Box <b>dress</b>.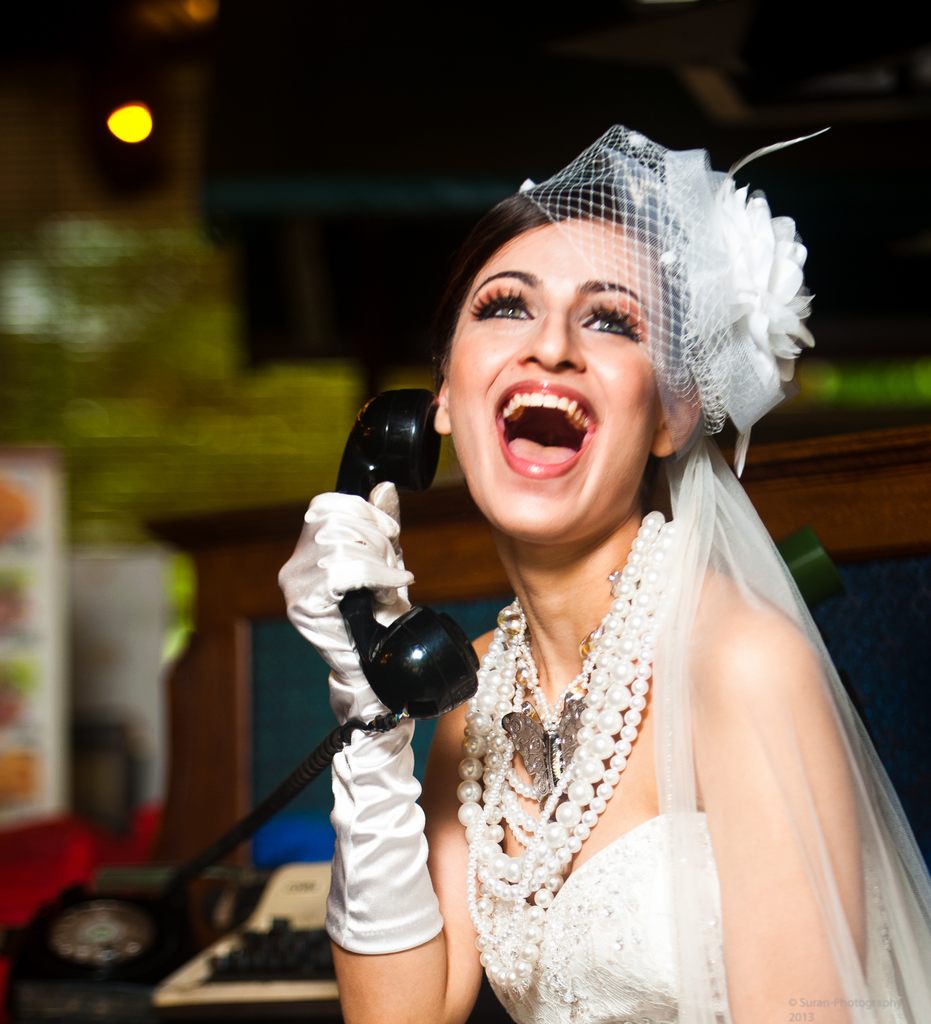
(left=435, top=476, right=846, bottom=1023).
